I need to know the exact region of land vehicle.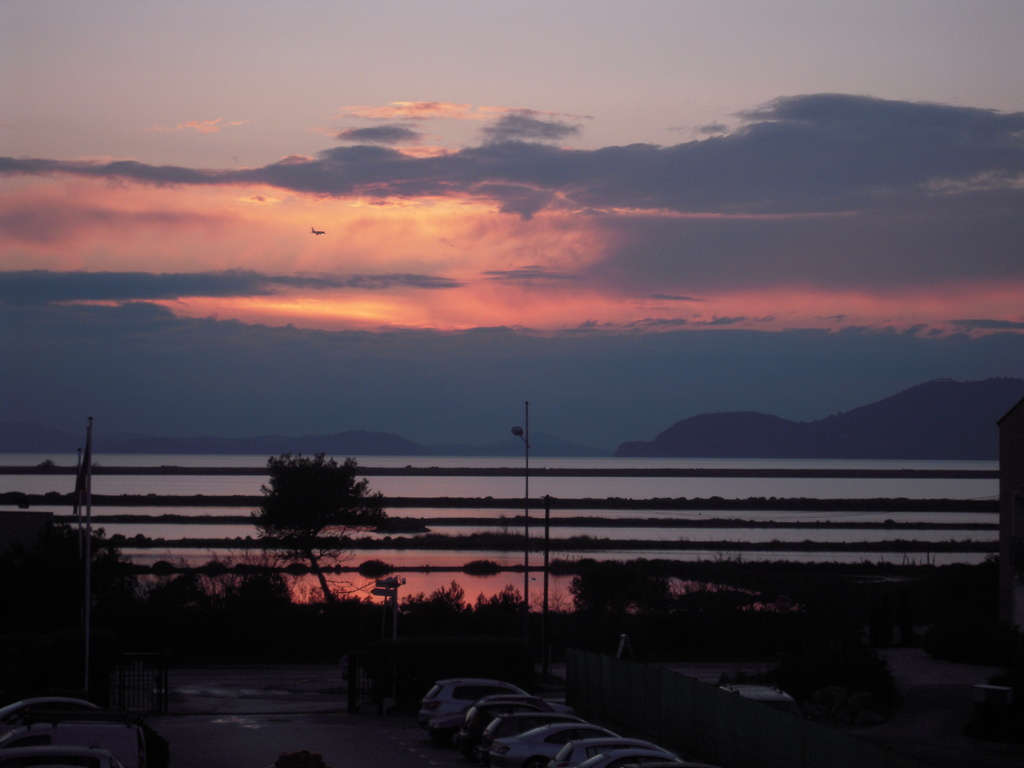
Region: crop(458, 700, 547, 739).
